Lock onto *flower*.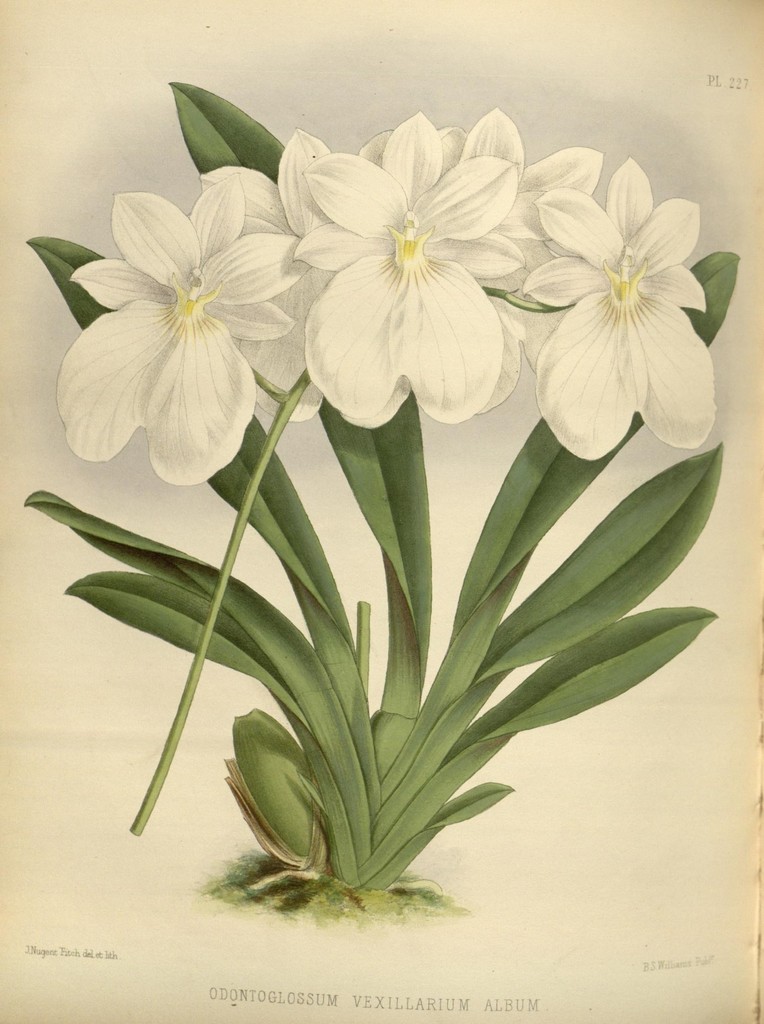
Locked: box(520, 153, 724, 481).
